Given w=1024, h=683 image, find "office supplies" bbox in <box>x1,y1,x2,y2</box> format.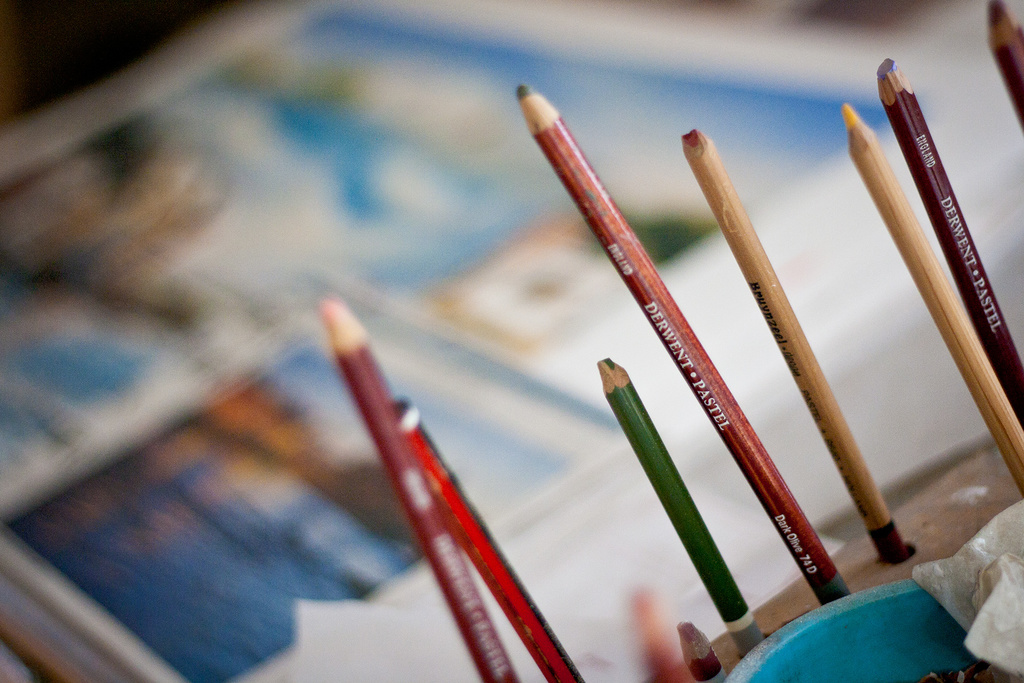
<box>597,360,757,648</box>.
